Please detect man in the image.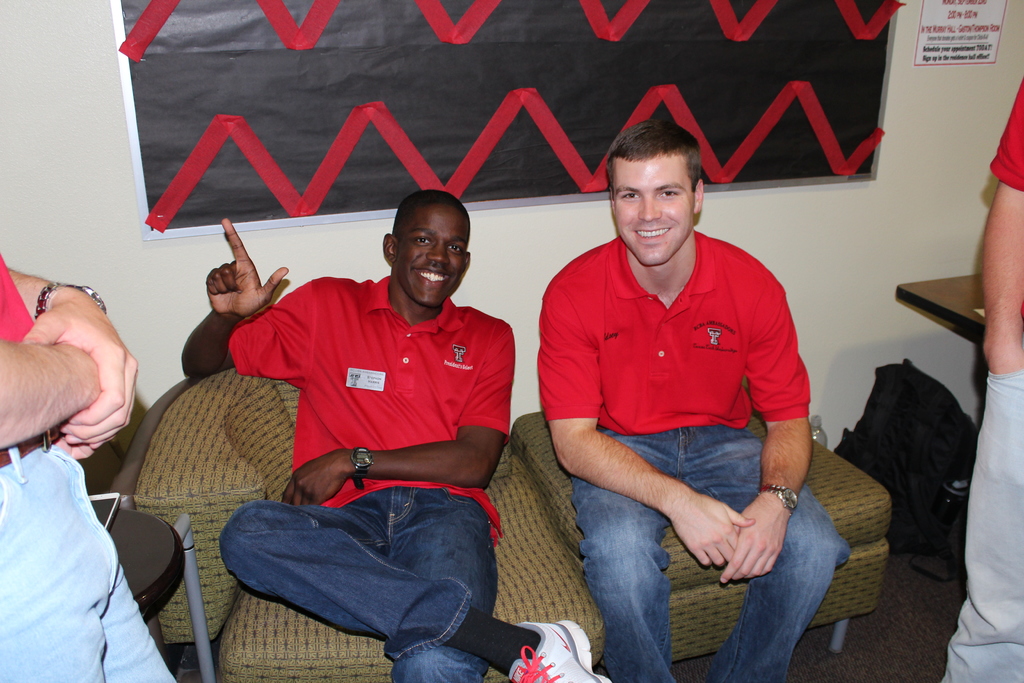
Rect(0, 244, 177, 682).
